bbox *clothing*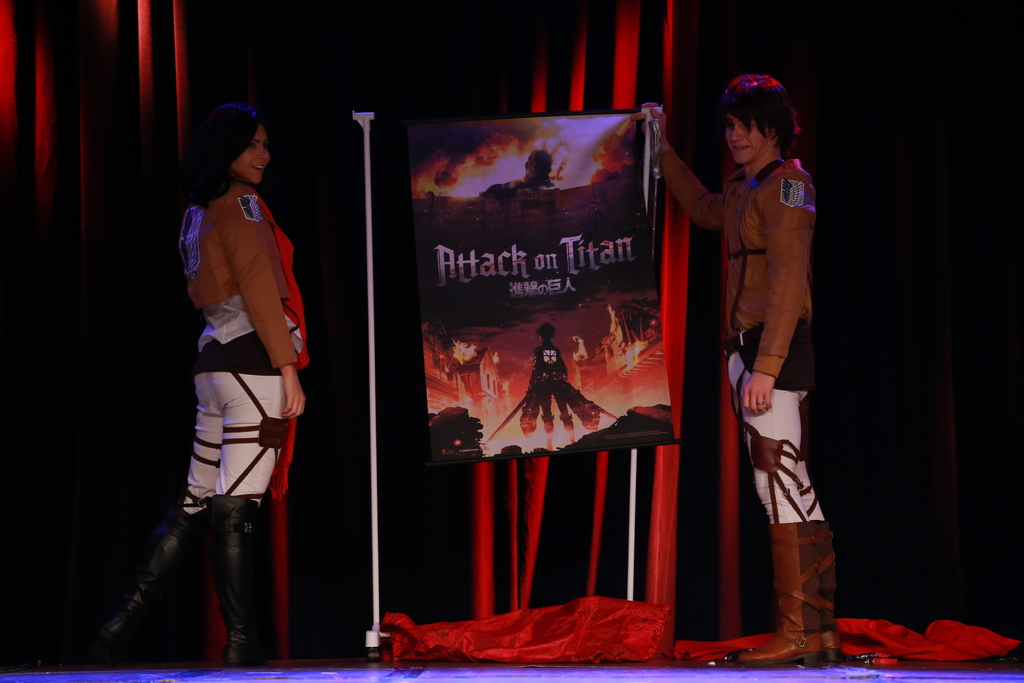
bbox=(169, 156, 303, 520)
